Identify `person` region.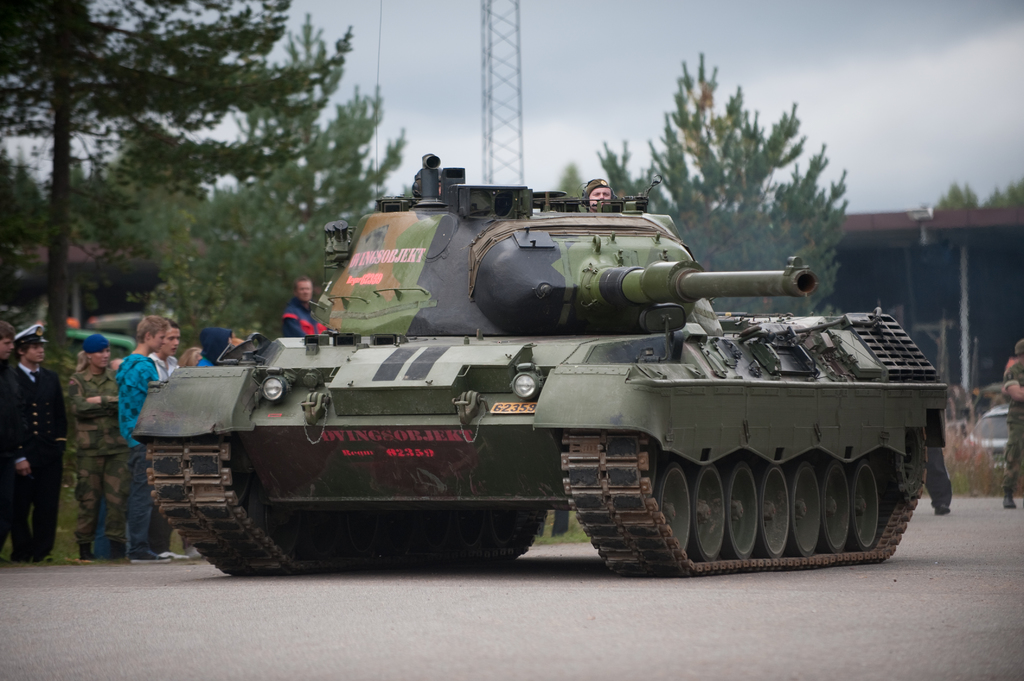
Region: (282,273,333,339).
